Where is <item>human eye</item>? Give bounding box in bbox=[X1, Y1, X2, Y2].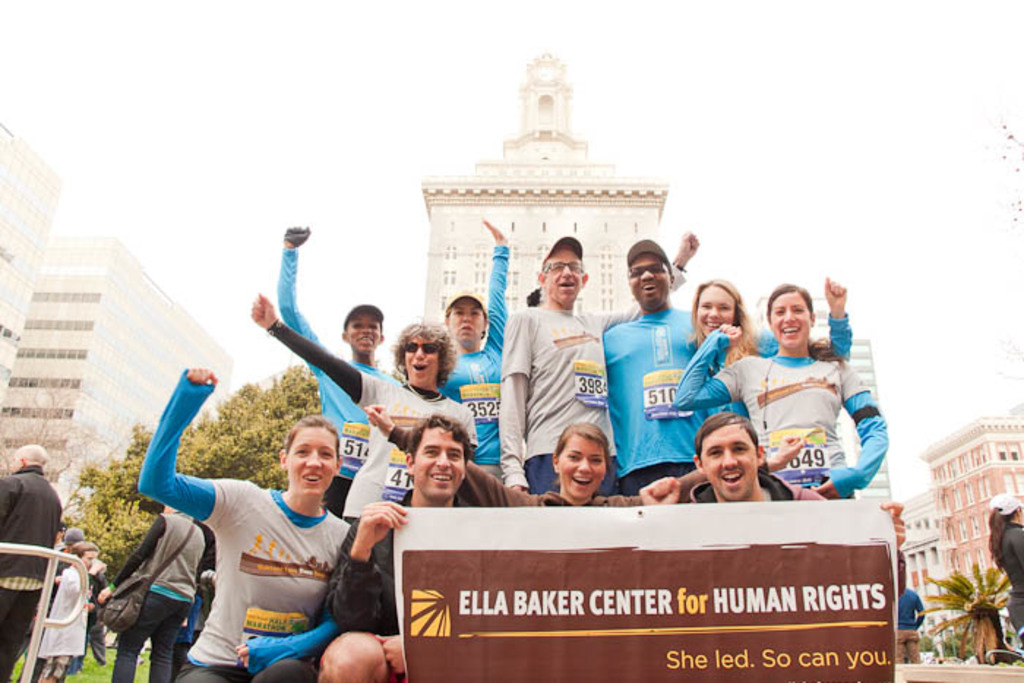
bbox=[794, 306, 805, 313].
